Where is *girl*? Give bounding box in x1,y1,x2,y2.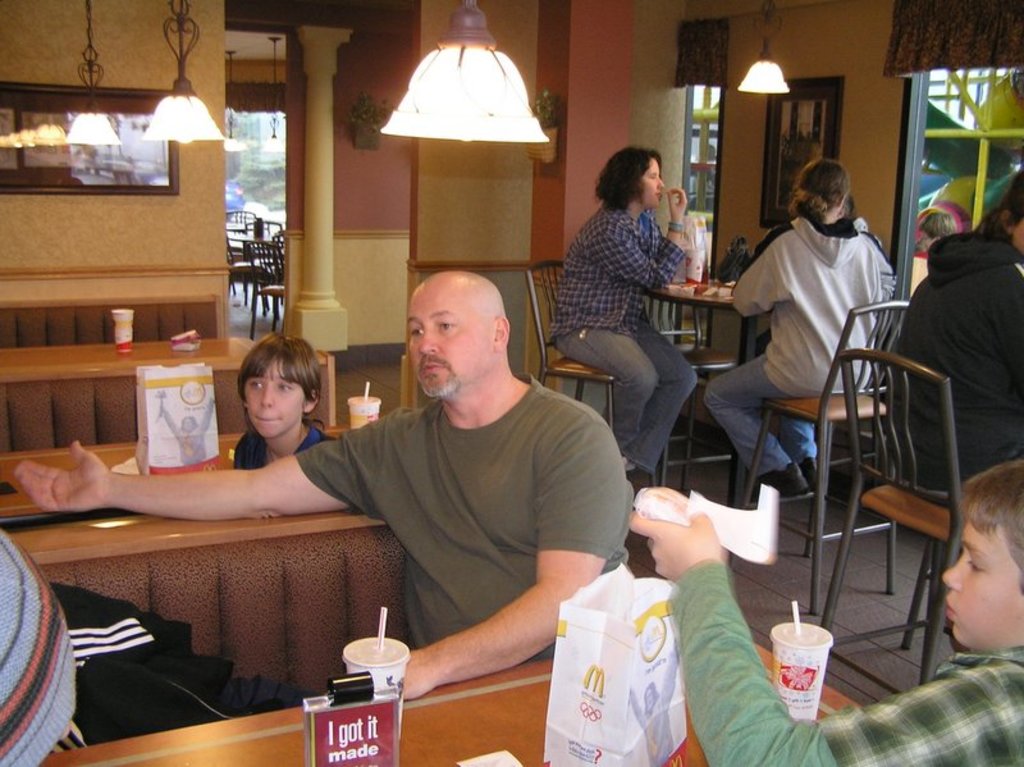
232,332,335,464.
